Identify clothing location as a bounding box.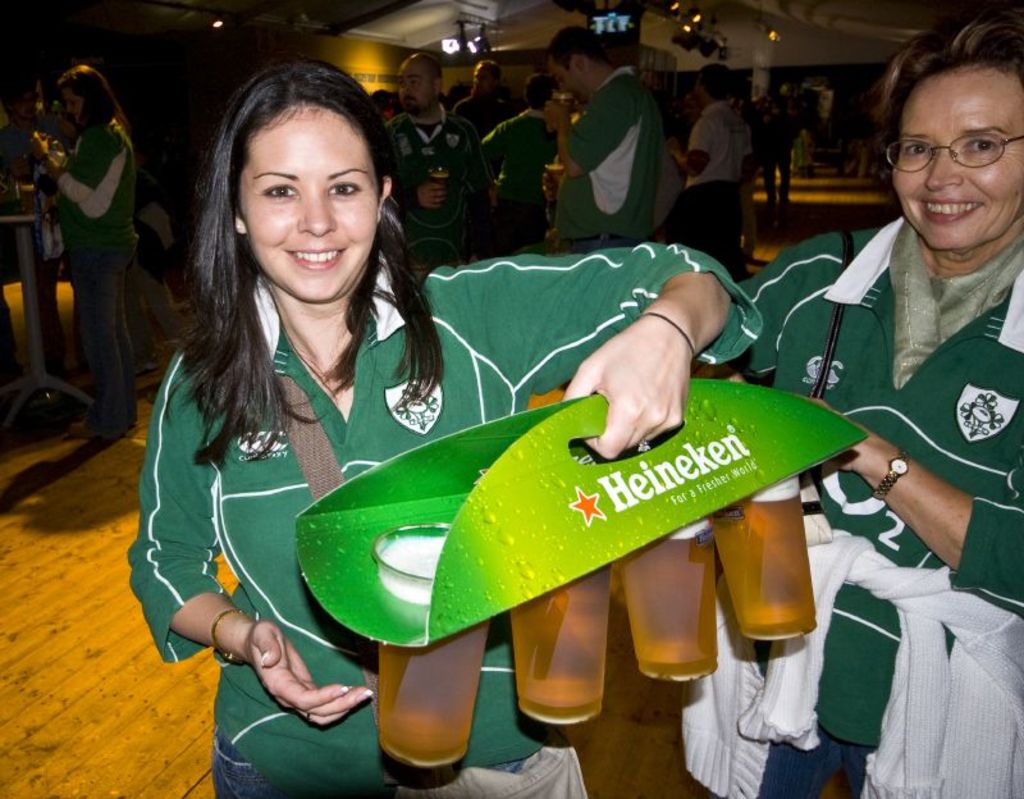
BBox(685, 96, 750, 283).
